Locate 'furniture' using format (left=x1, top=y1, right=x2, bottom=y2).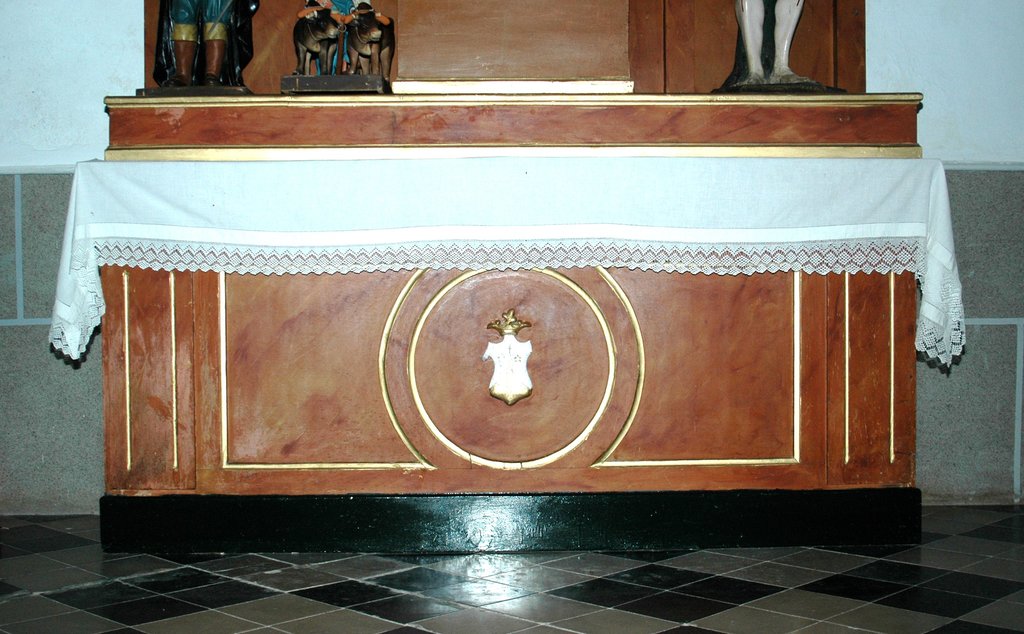
(left=47, top=0, right=968, bottom=541).
